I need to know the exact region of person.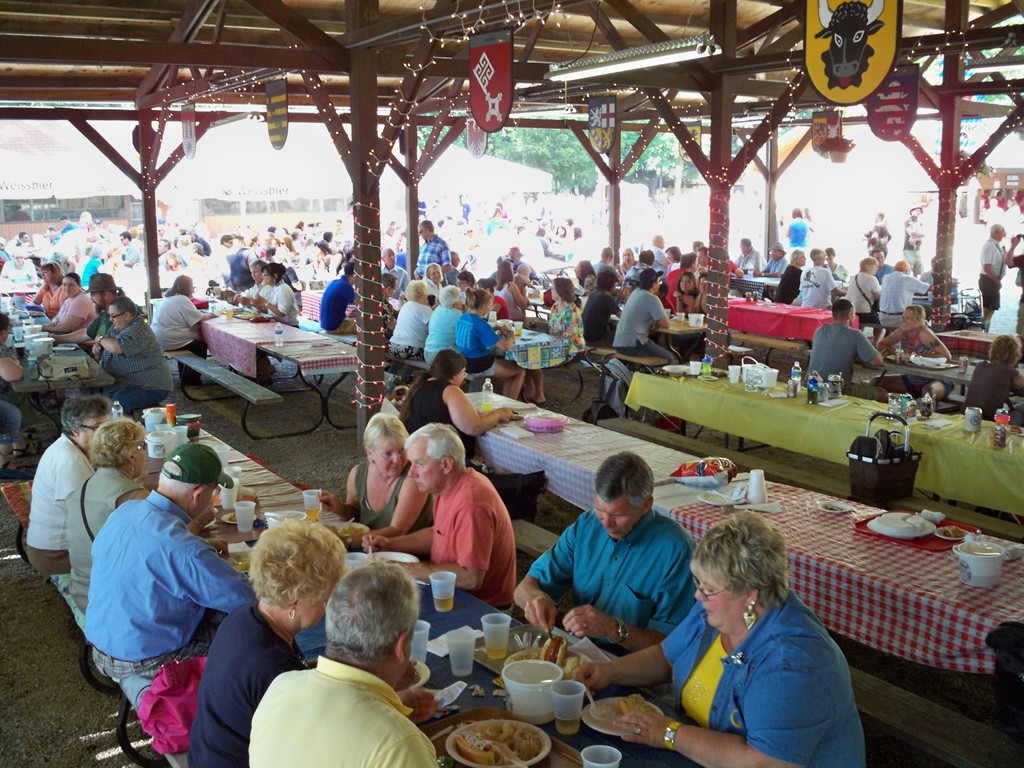
Region: pyautogui.locateOnScreen(84, 442, 260, 679).
